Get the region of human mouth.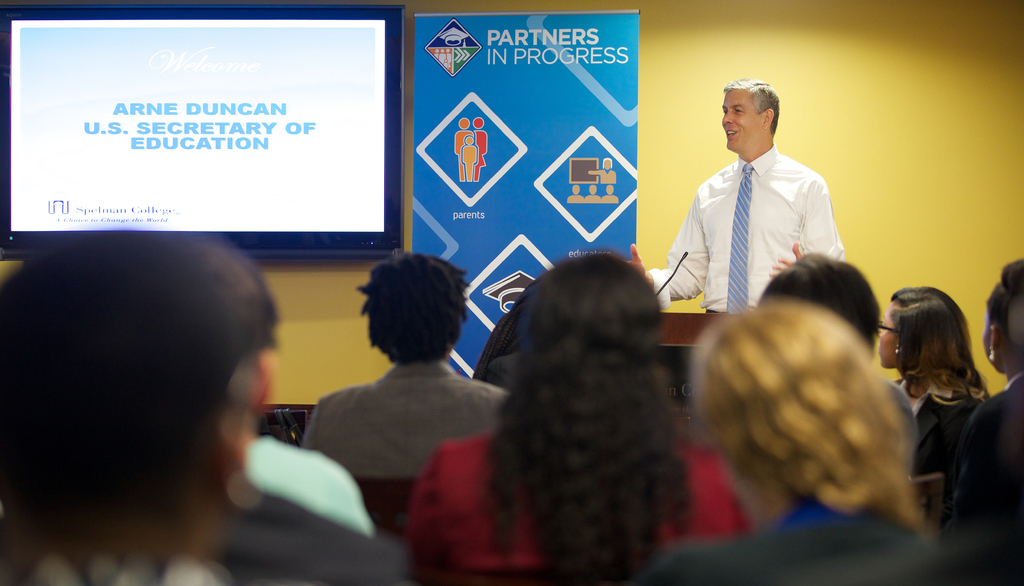
(727, 117, 744, 146).
